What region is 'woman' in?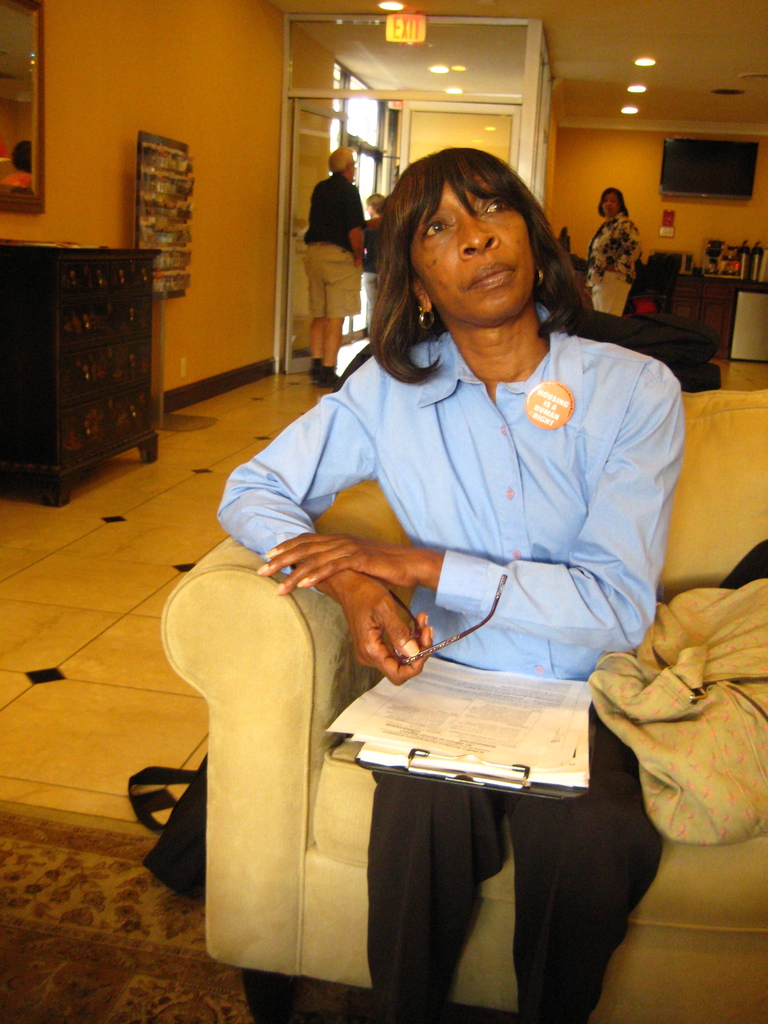
x1=589 y1=182 x2=644 y2=312.
